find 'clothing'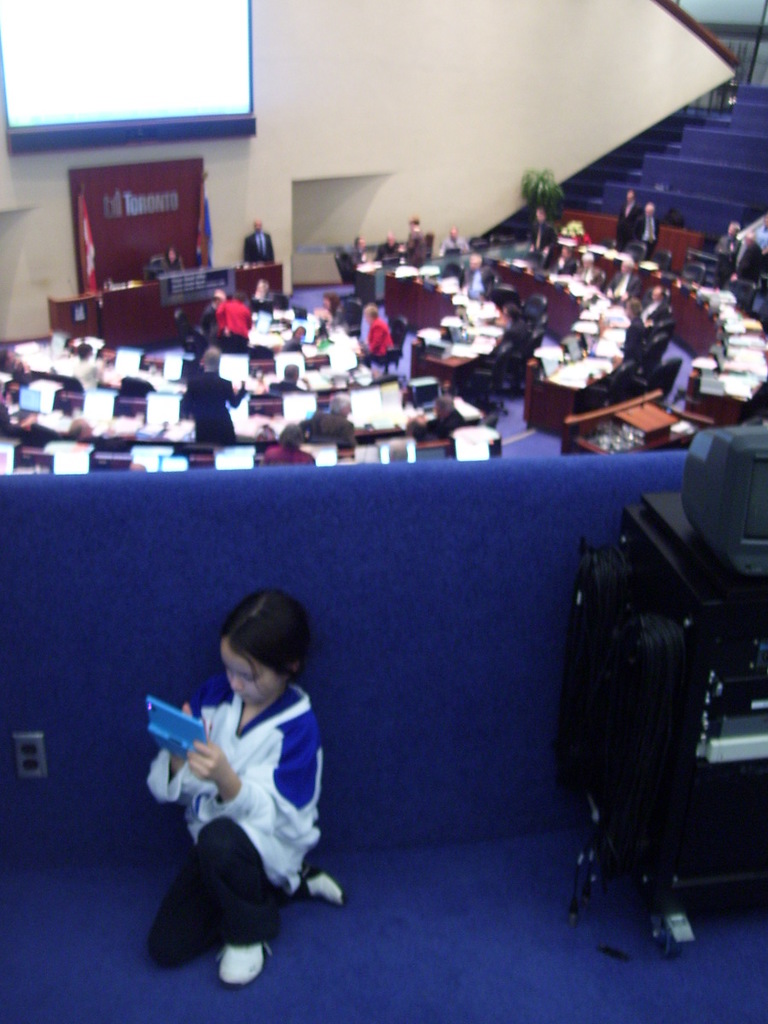
BBox(735, 241, 767, 280)
